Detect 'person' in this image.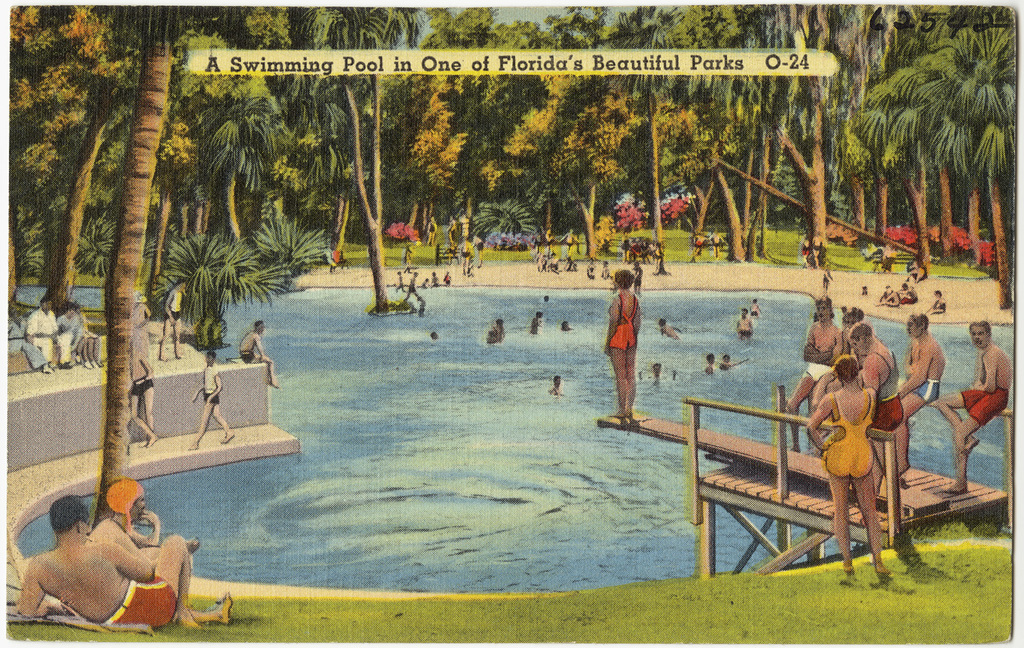
Detection: {"left": 431, "top": 333, "right": 436, "bottom": 336}.
